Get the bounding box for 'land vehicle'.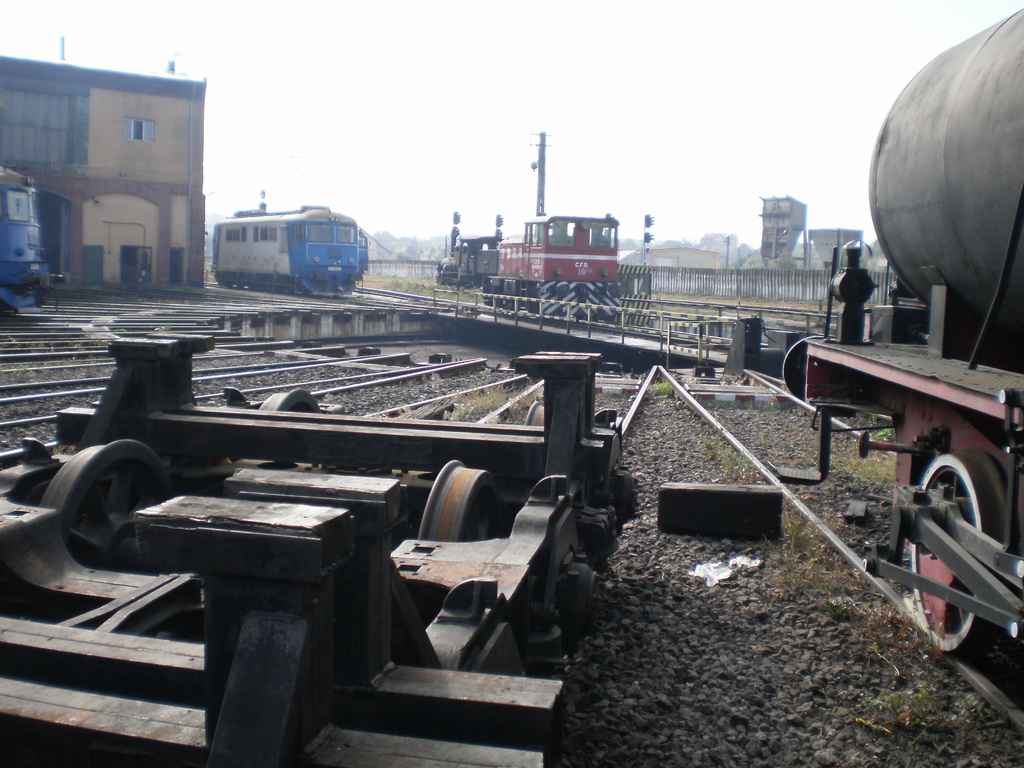
<region>194, 192, 373, 307</region>.
